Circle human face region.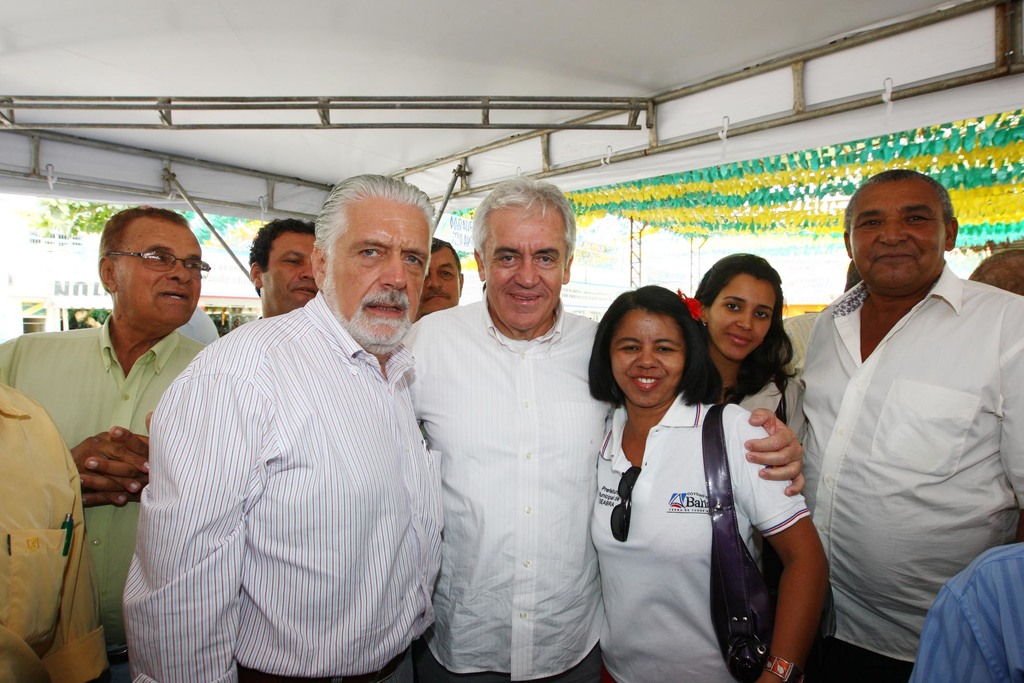
Region: {"left": 847, "top": 171, "right": 945, "bottom": 293}.
